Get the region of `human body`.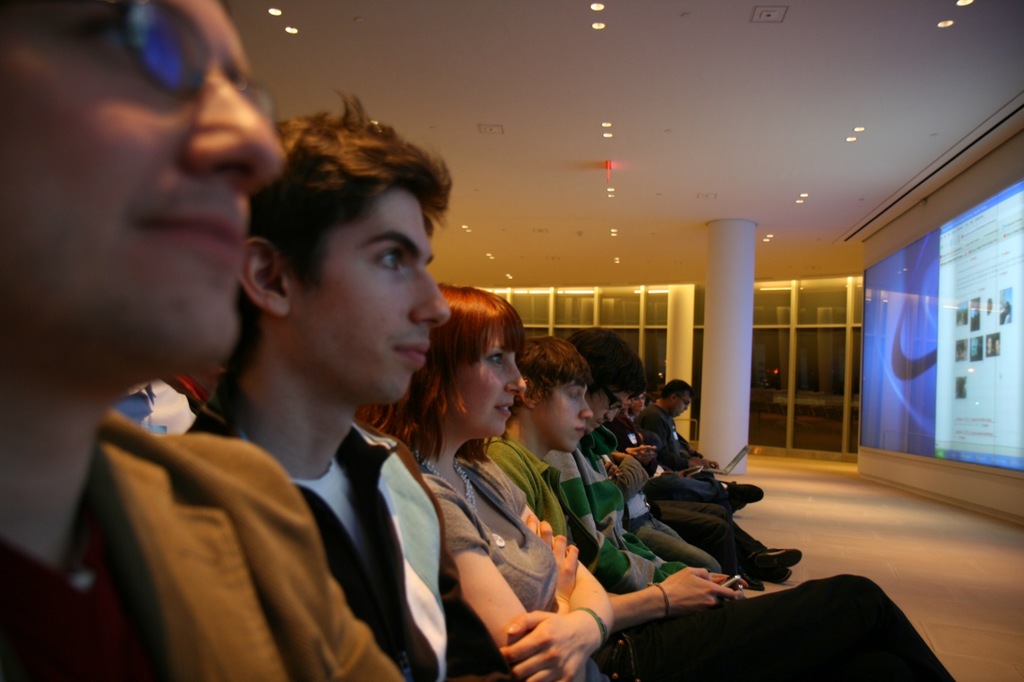
378,285,960,681.
